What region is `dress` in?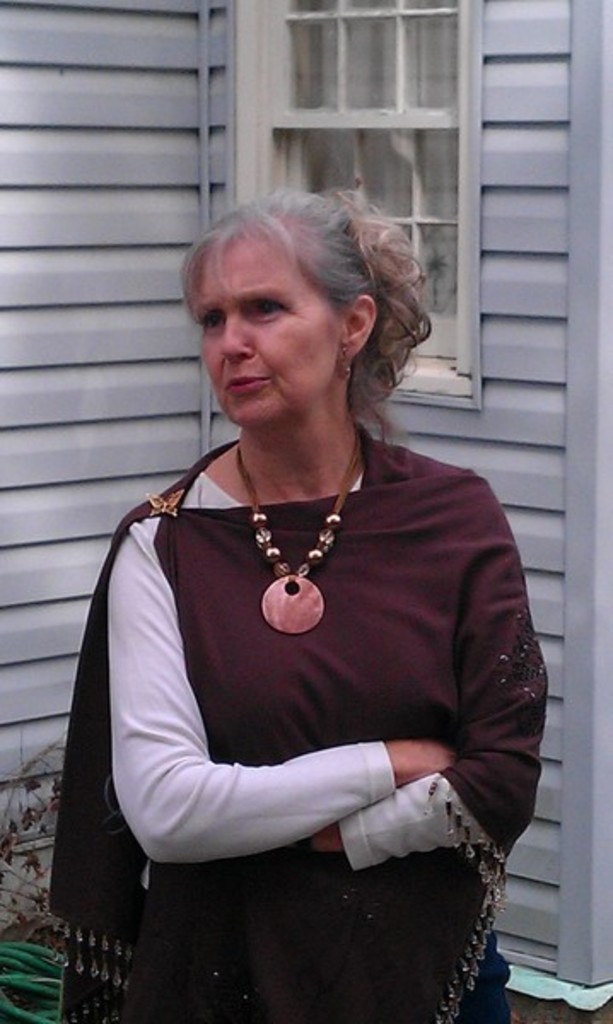
BBox(41, 440, 550, 1022).
